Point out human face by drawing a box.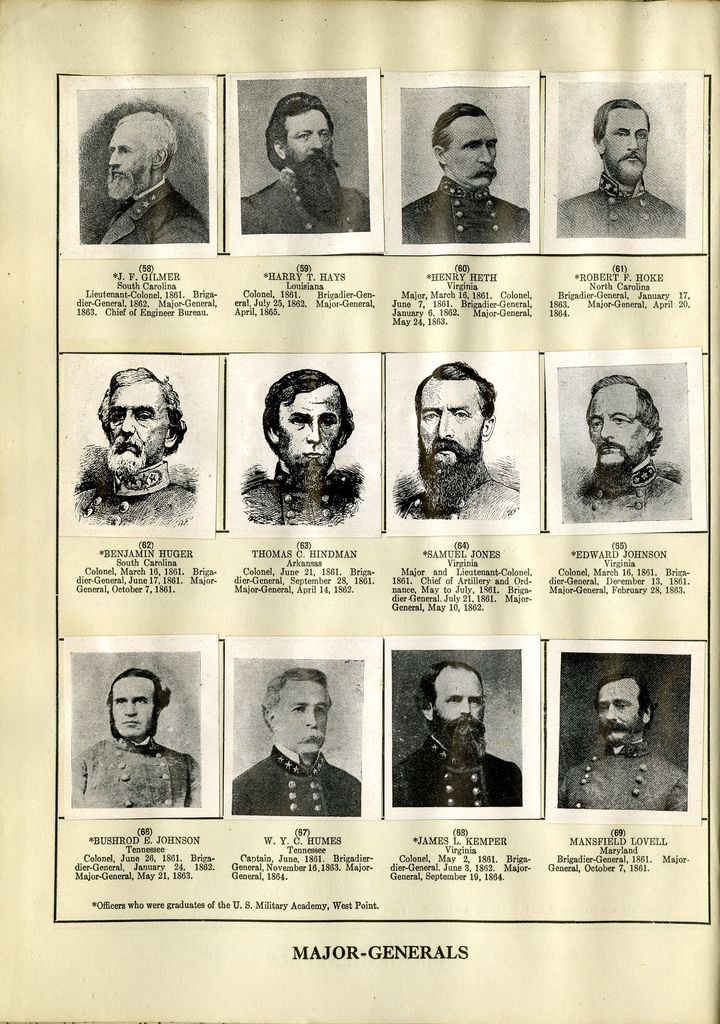
[418,376,484,468].
